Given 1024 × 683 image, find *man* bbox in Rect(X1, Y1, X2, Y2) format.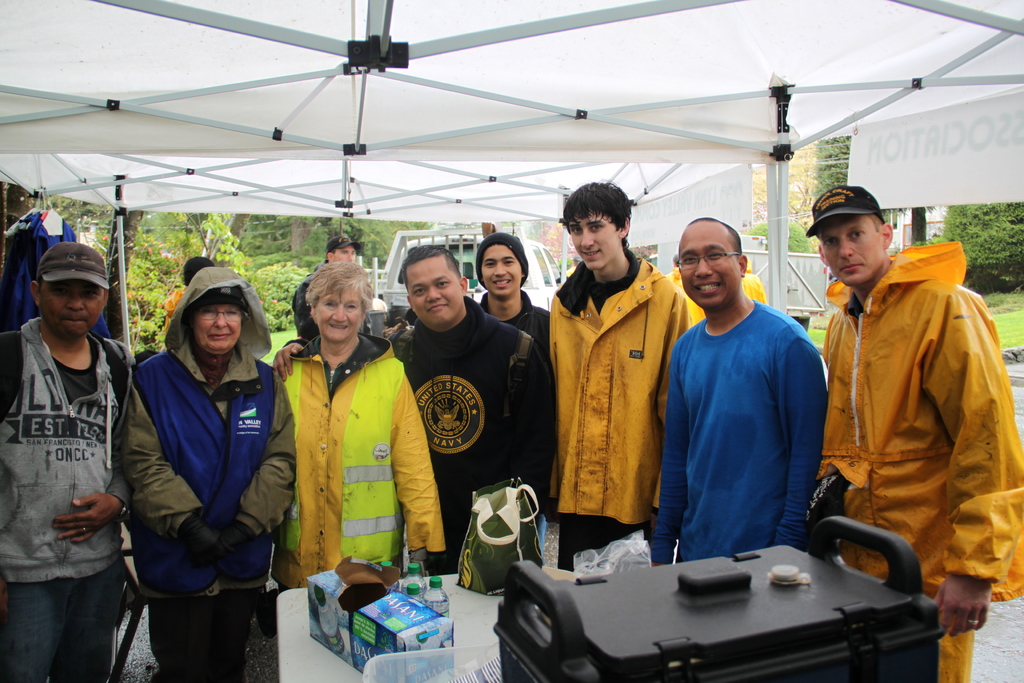
Rect(794, 190, 1023, 682).
